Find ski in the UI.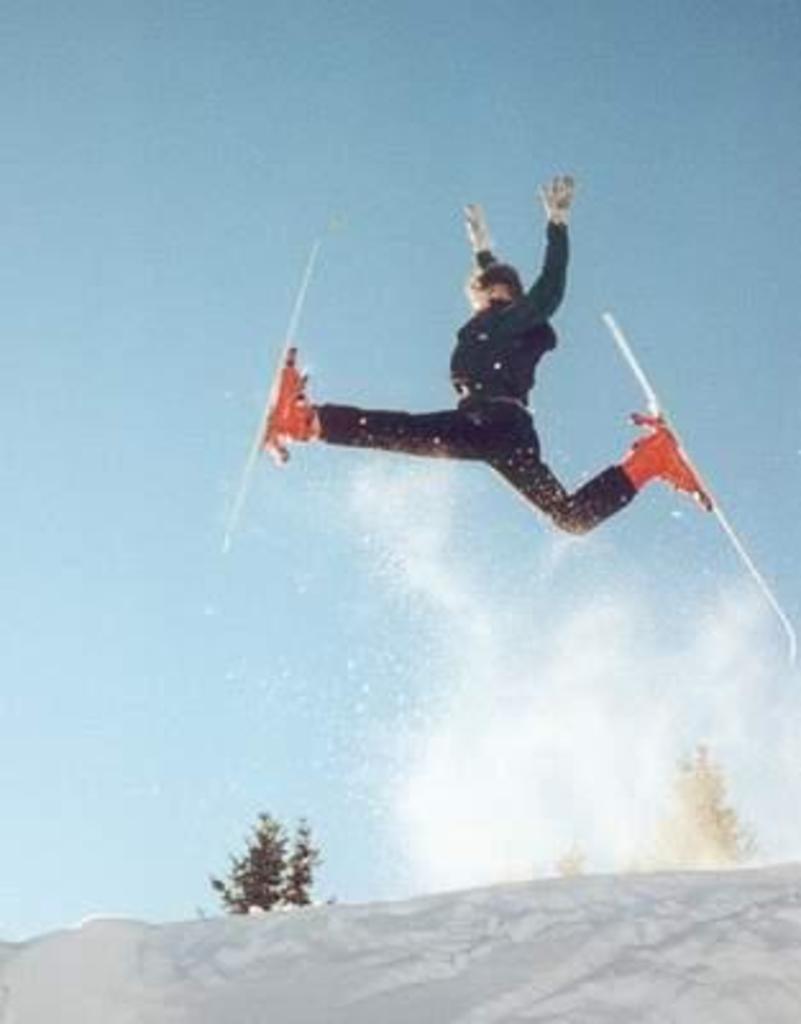
UI element at bbox=(604, 312, 798, 655).
